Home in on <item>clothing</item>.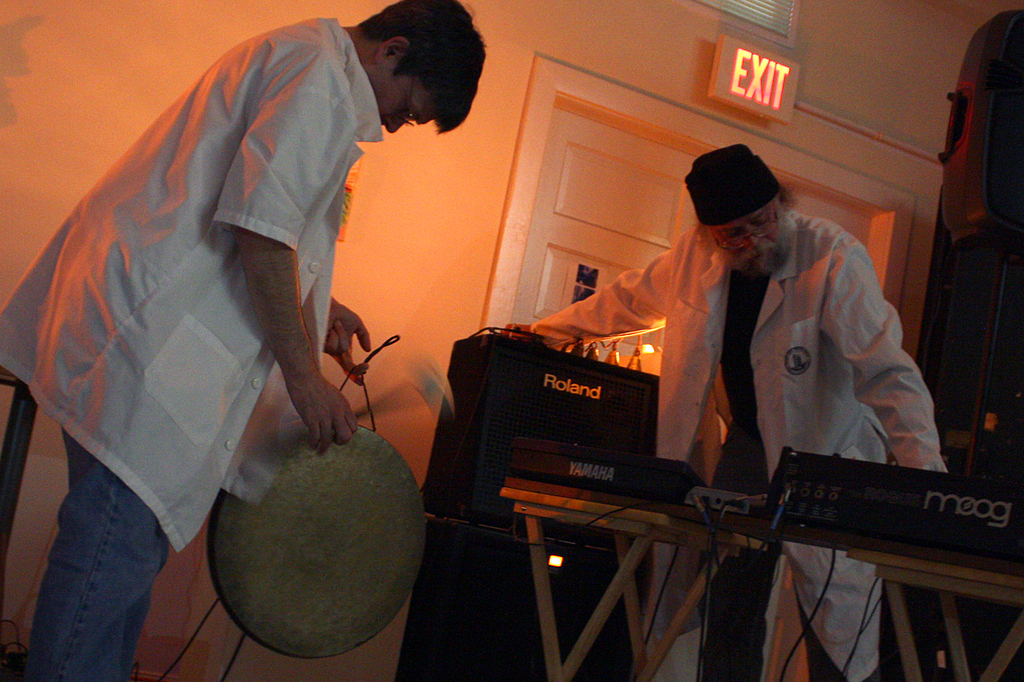
Homed in at Rect(26, 22, 451, 594).
